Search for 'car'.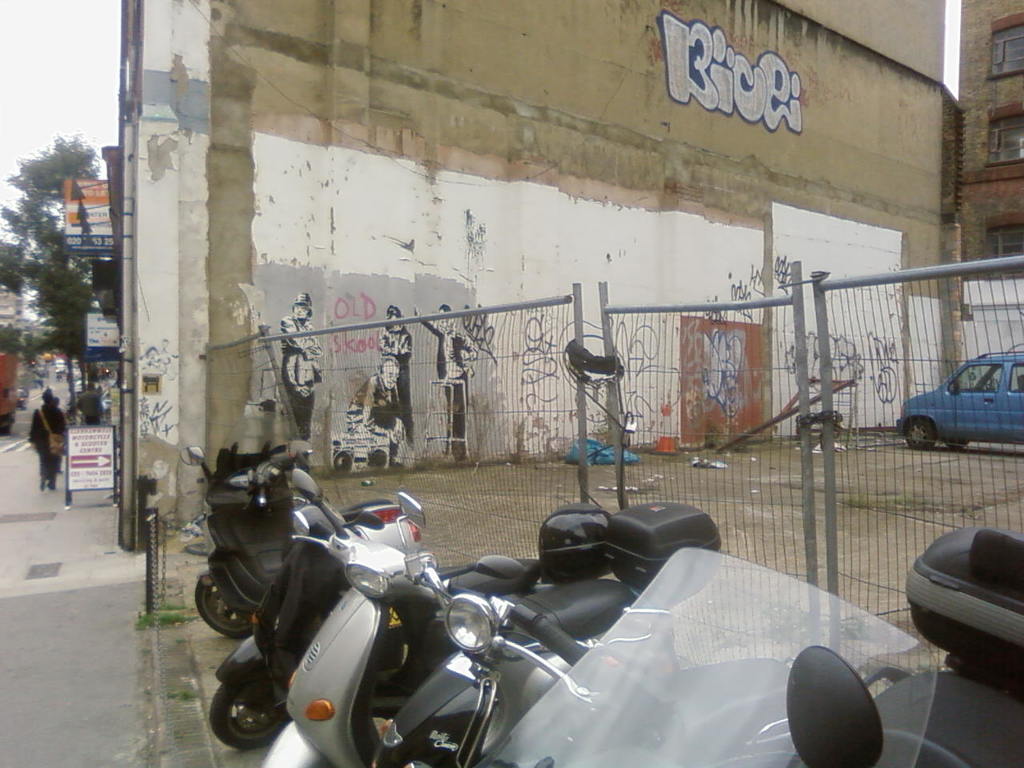
Found at Rect(102, 402, 112, 414).
